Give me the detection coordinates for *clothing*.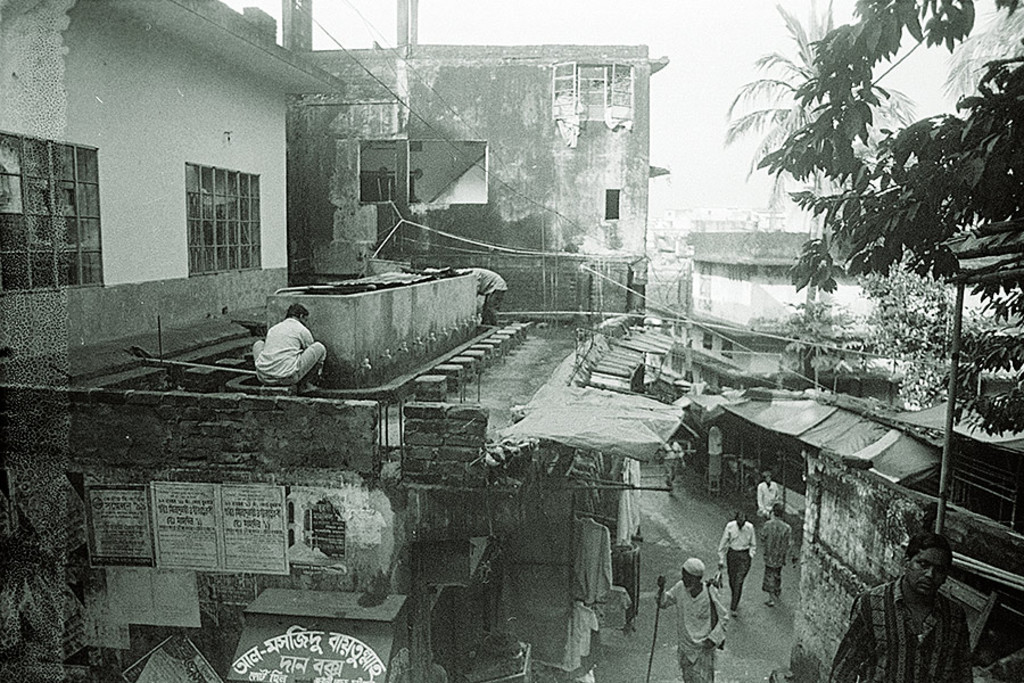
rect(667, 445, 687, 489).
